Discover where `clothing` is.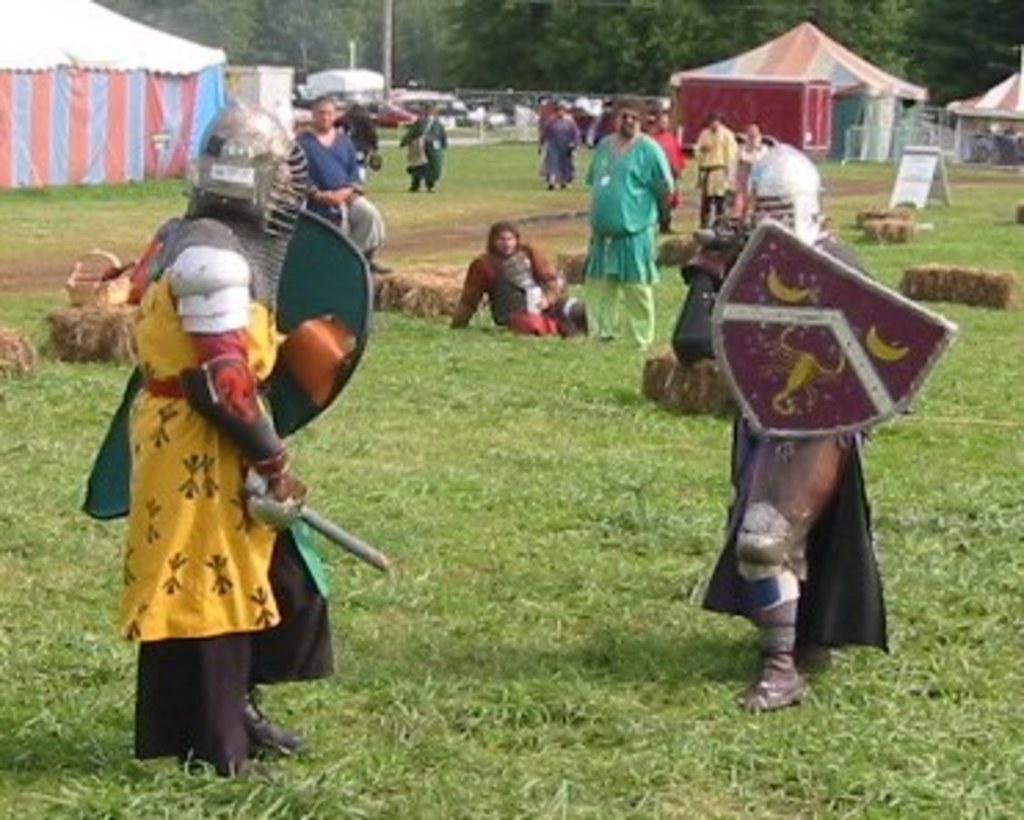
Discovered at 97:155:342:729.
